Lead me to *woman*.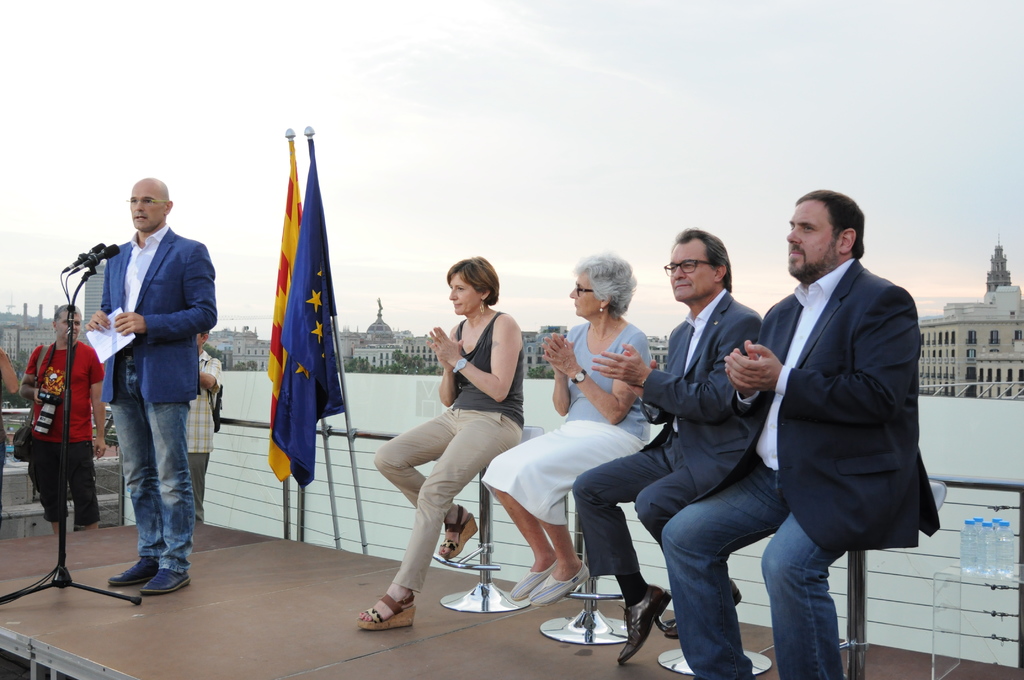
Lead to box(373, 248, 534, 635).
